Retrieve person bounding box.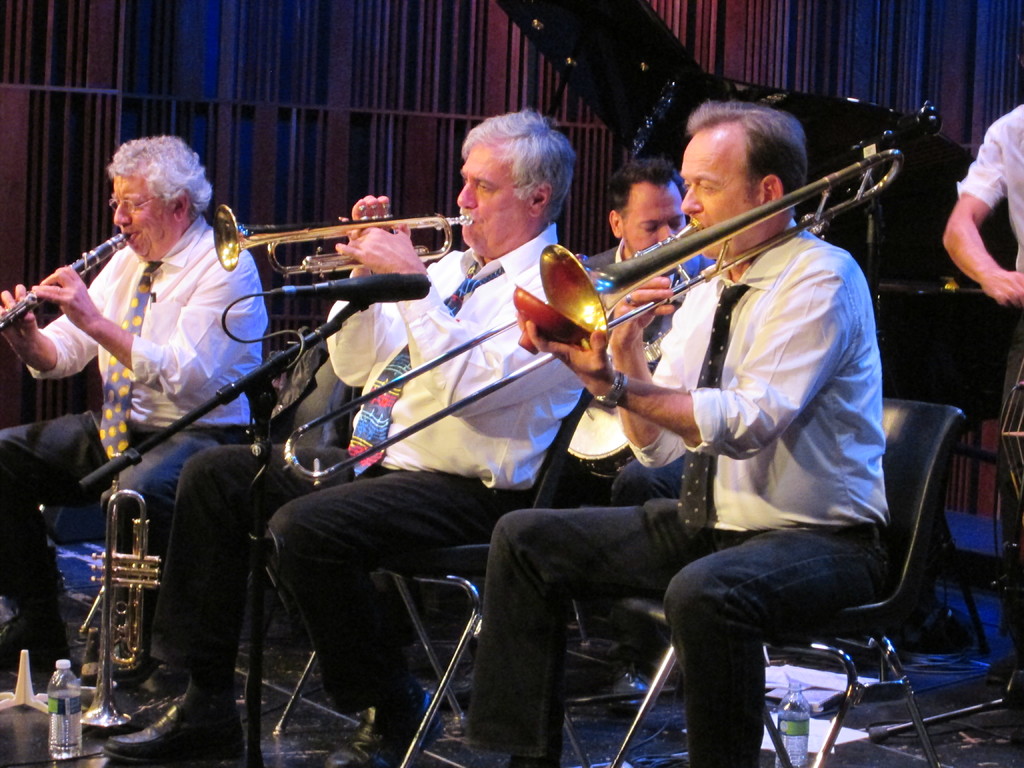
Bounding box: 579:152:719:333.
